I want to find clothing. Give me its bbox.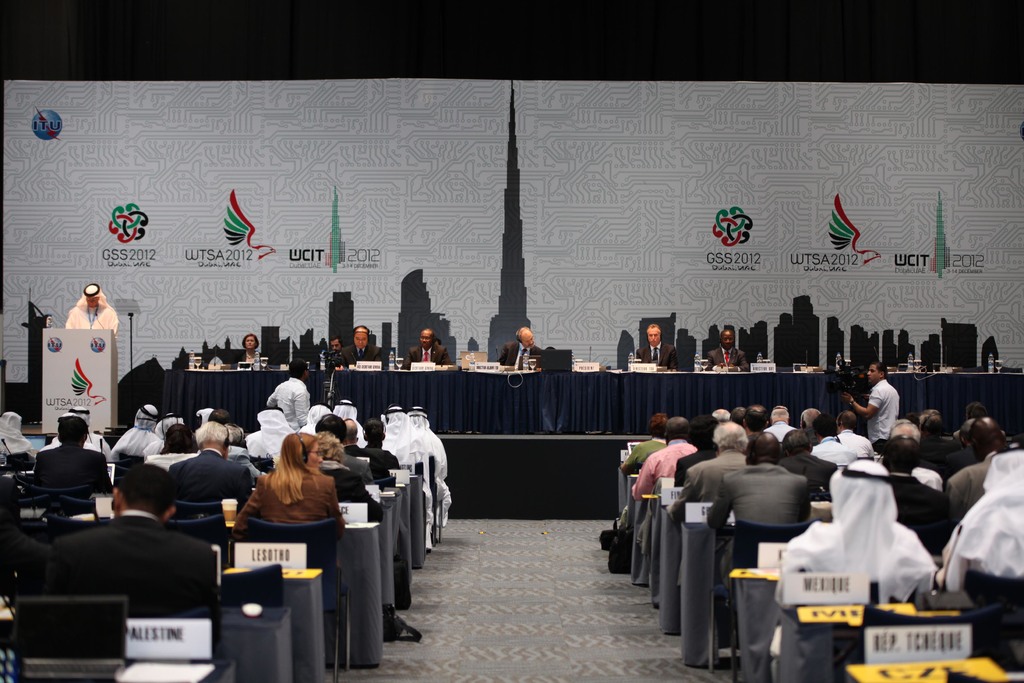
120, 400, 164, 456.
